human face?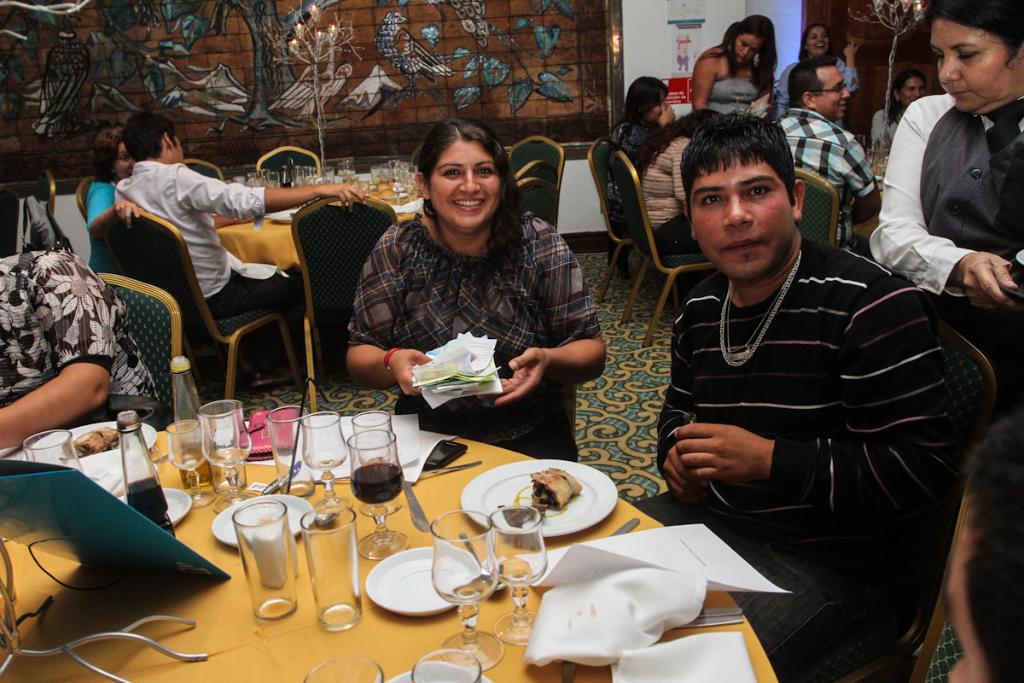
box(933, 20, 1023, 112)
